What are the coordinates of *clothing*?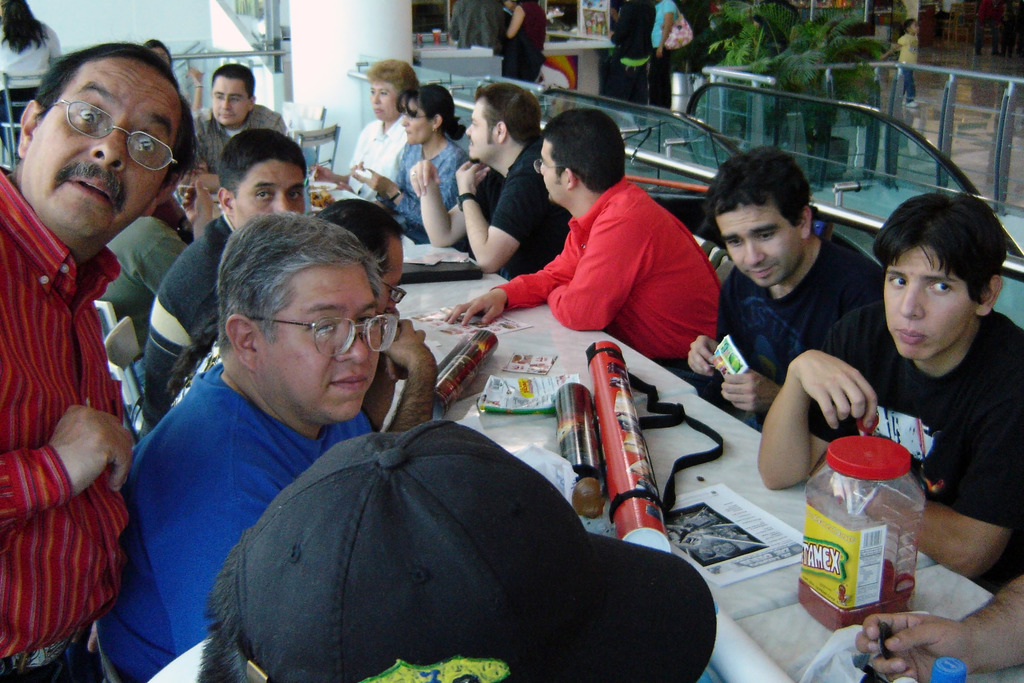
box(4, 150, 150, 671).
